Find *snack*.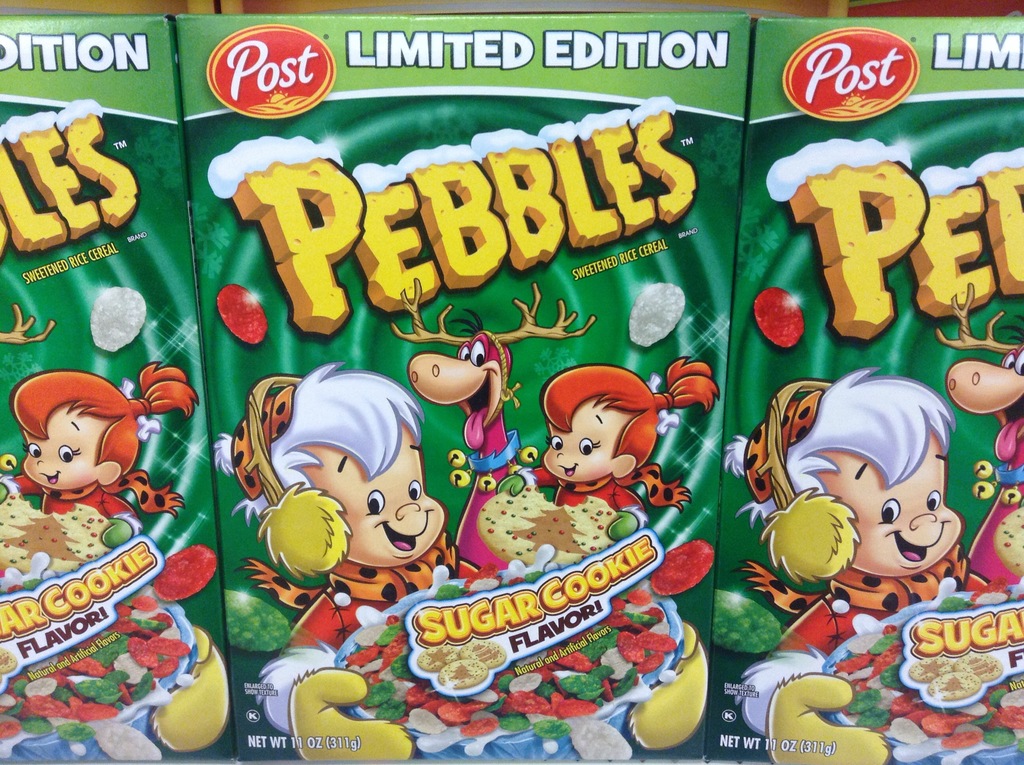
0, 17, 234, 764.
